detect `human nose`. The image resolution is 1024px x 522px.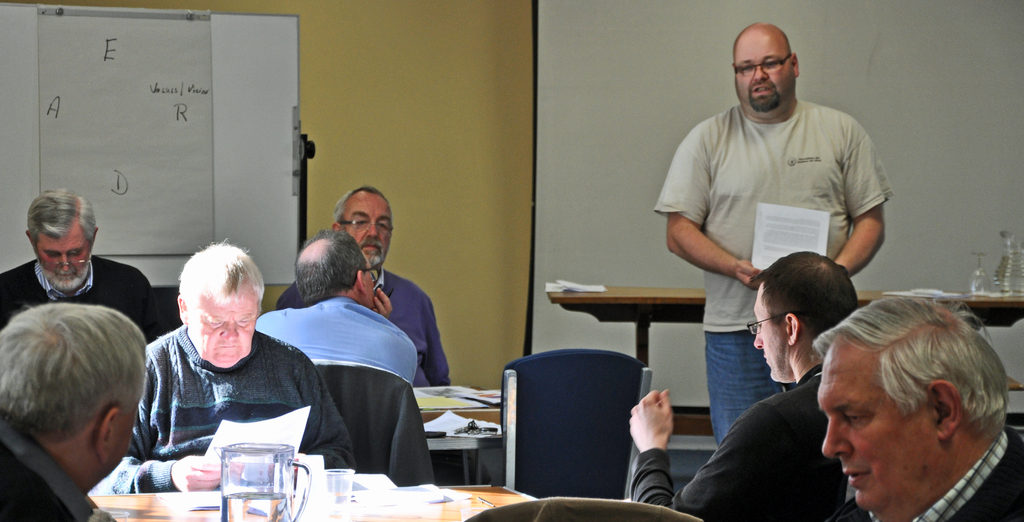
bbox=[219, 318, 239, 343].
